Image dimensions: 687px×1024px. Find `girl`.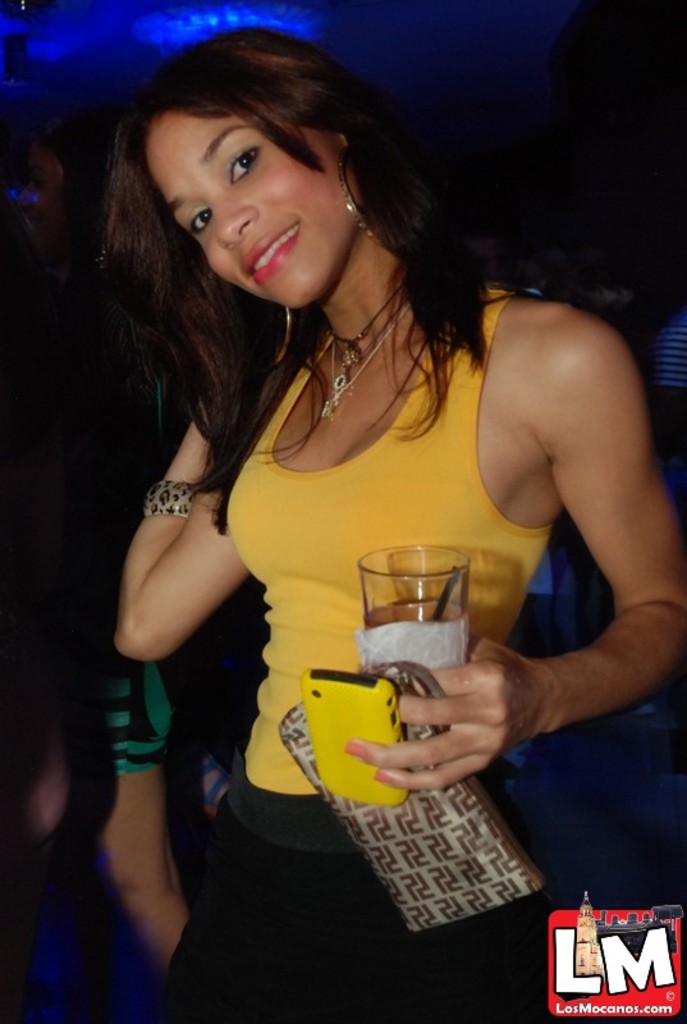
[114,23,686,1023].
